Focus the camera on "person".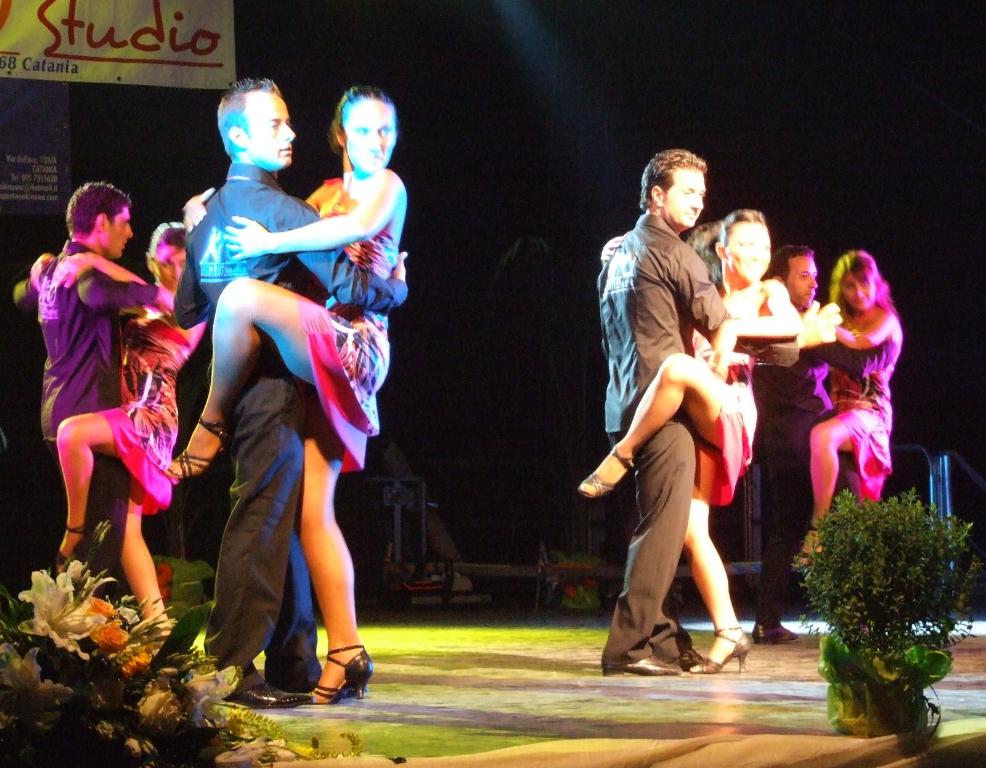
Focus region: 748:246:901:648.
